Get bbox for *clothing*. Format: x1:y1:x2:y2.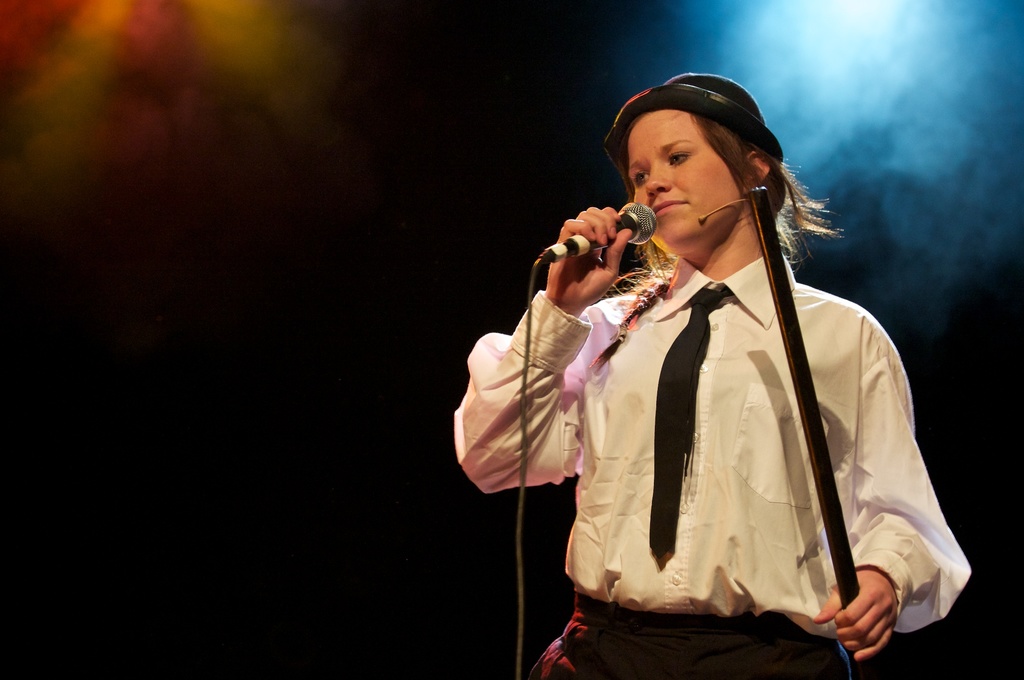
433:248:968:679.
